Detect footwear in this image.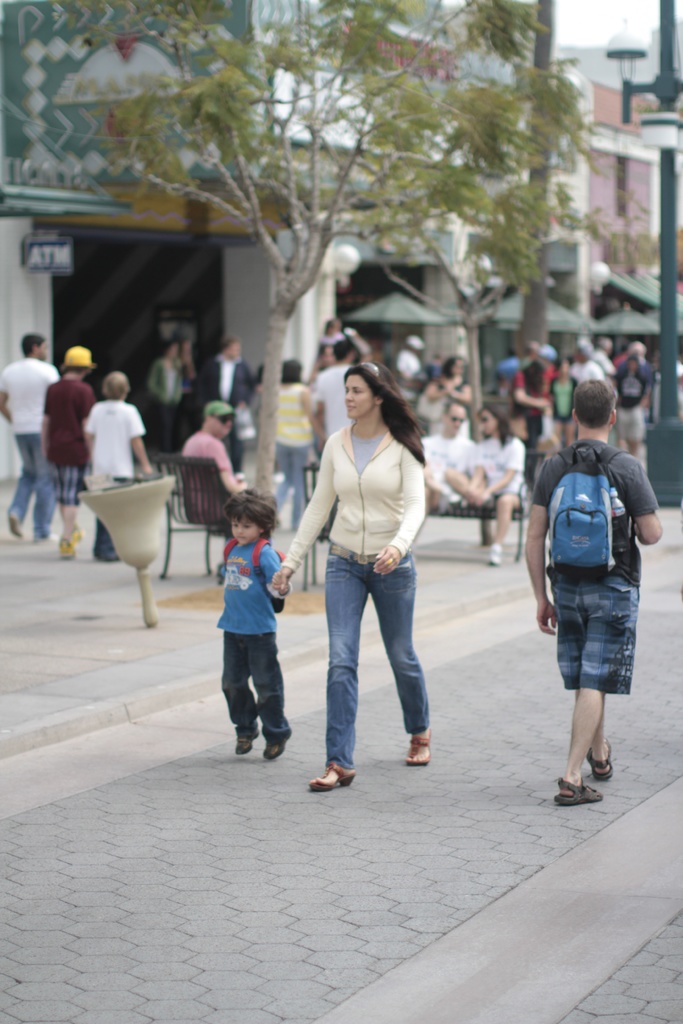
Detection: bbox=(69, 526, 86, 545).
